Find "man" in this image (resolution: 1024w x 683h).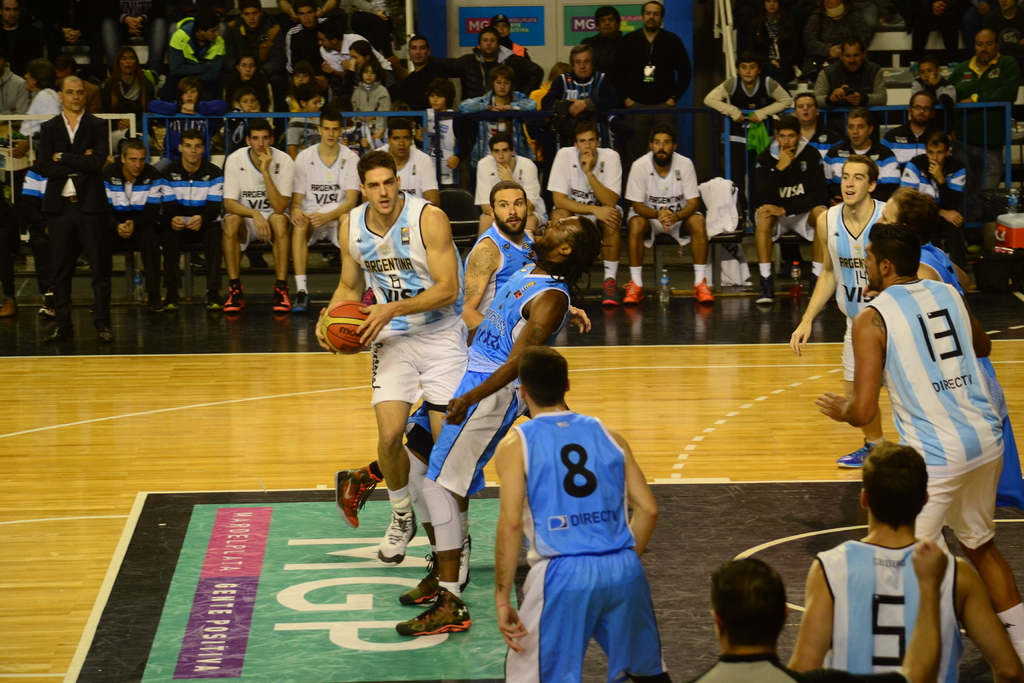
882, 90, 952, 172.
